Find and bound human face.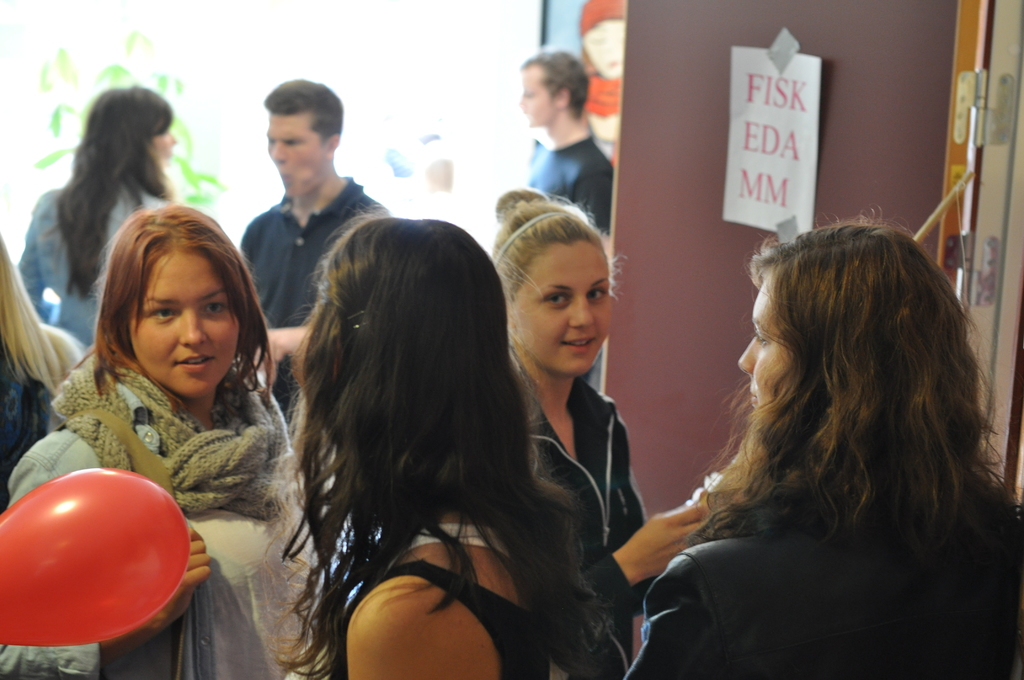
Bound: left=509, top=236, right=611, bottom=387.
